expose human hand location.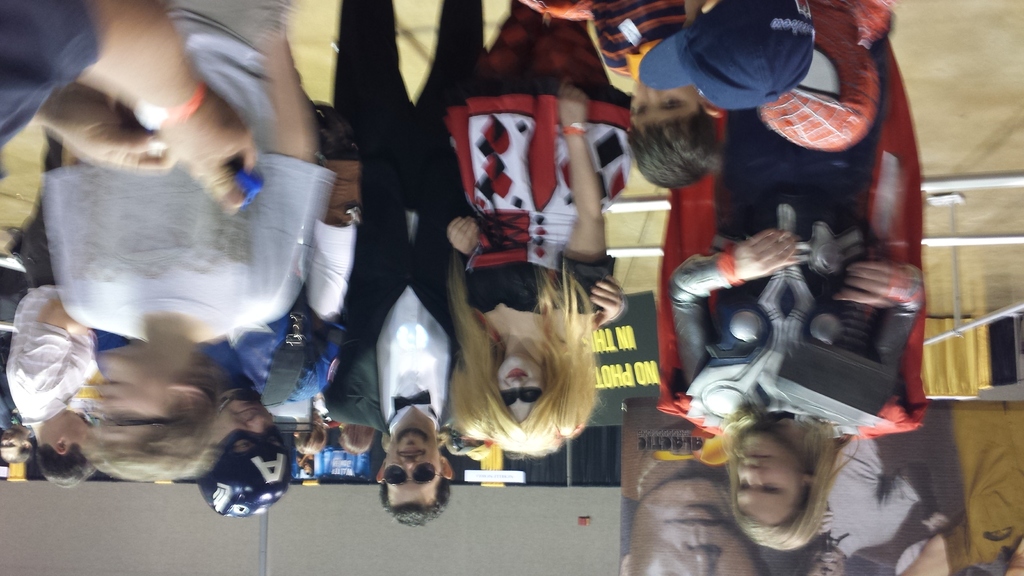
Exposed at rect(159, 87, 261, 216).
